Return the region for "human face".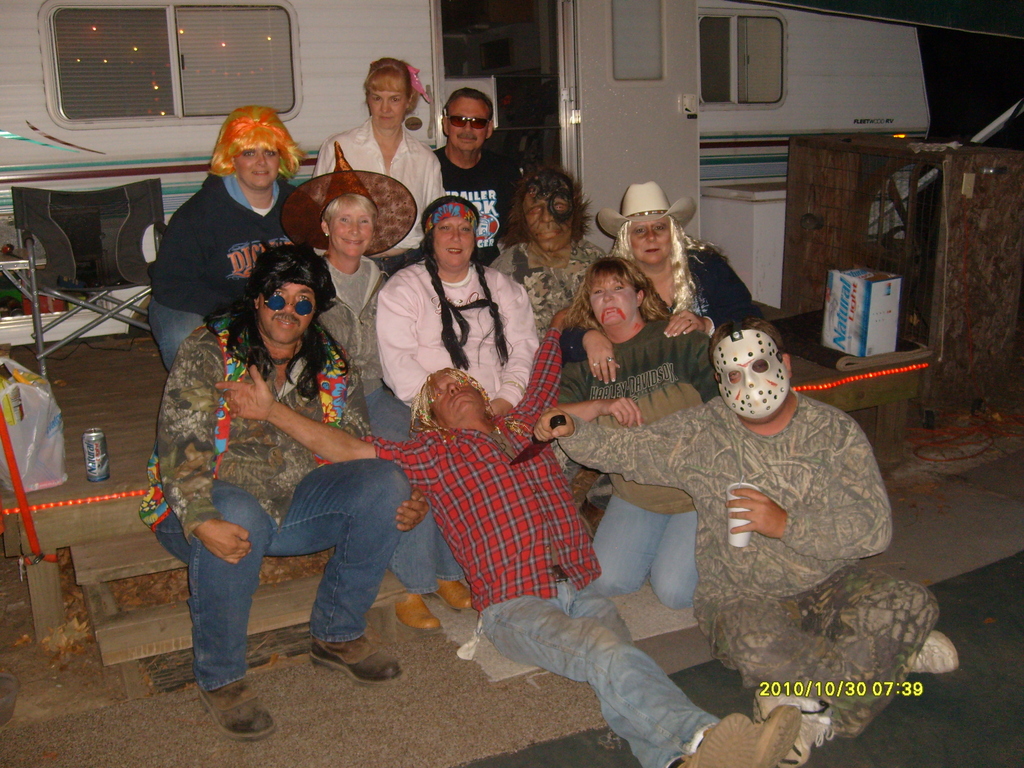
box(715, 328, 790, 424).
